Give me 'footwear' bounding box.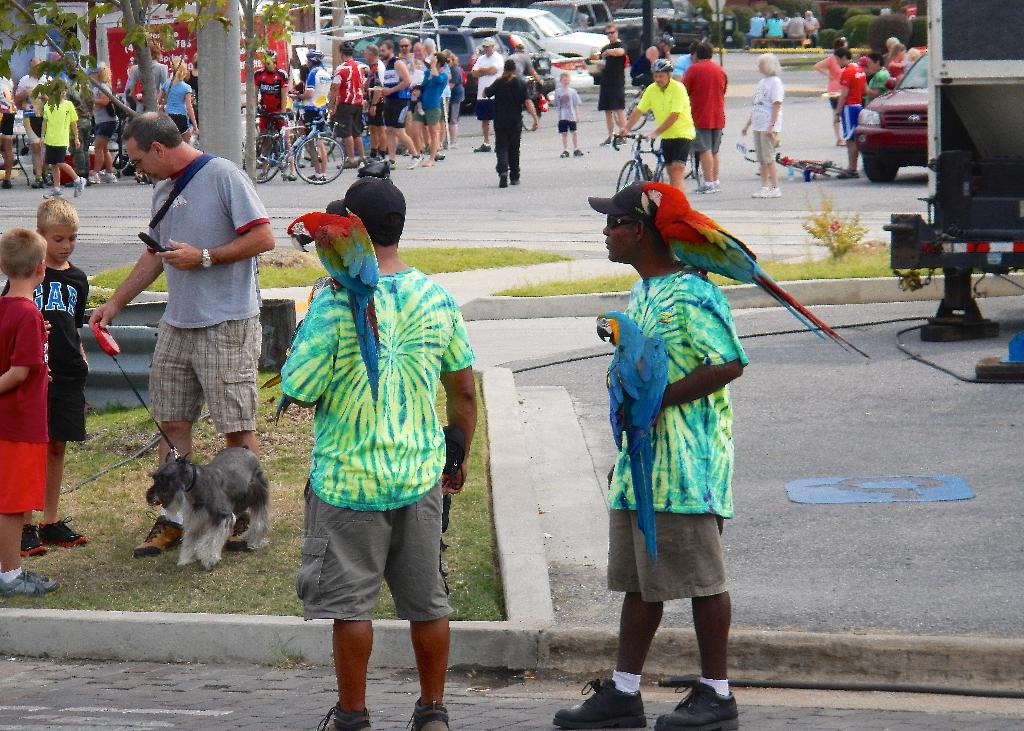
bbox=[31, 177, 40, 187].
